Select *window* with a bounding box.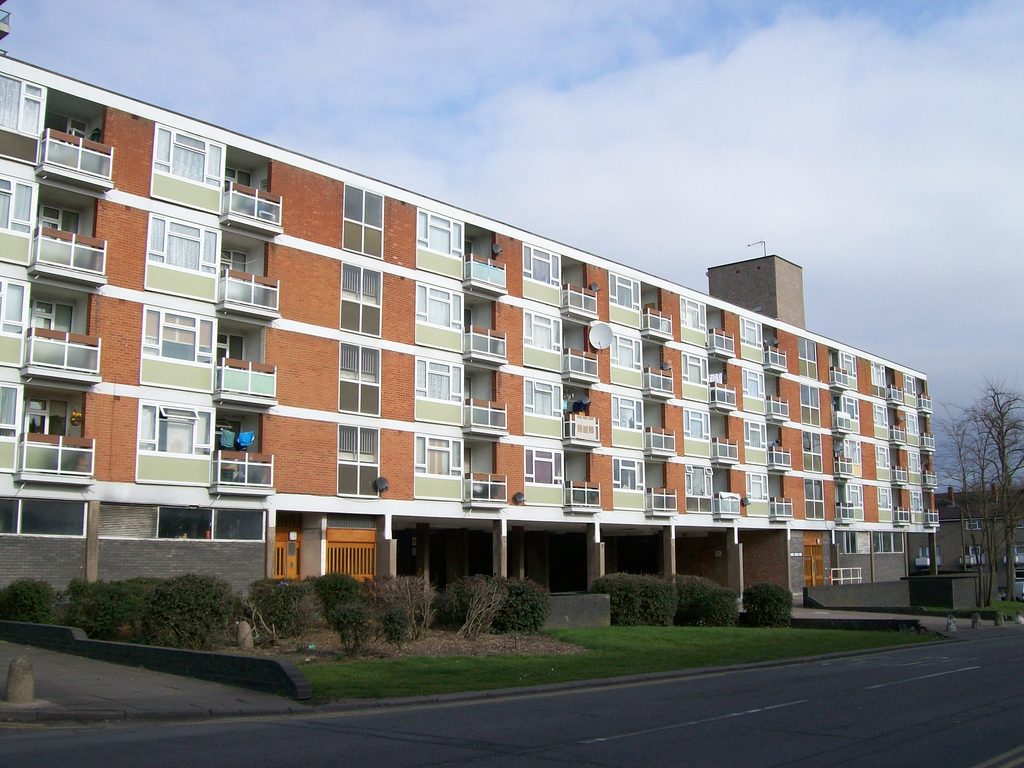
region(612, 394, 646, 448).
